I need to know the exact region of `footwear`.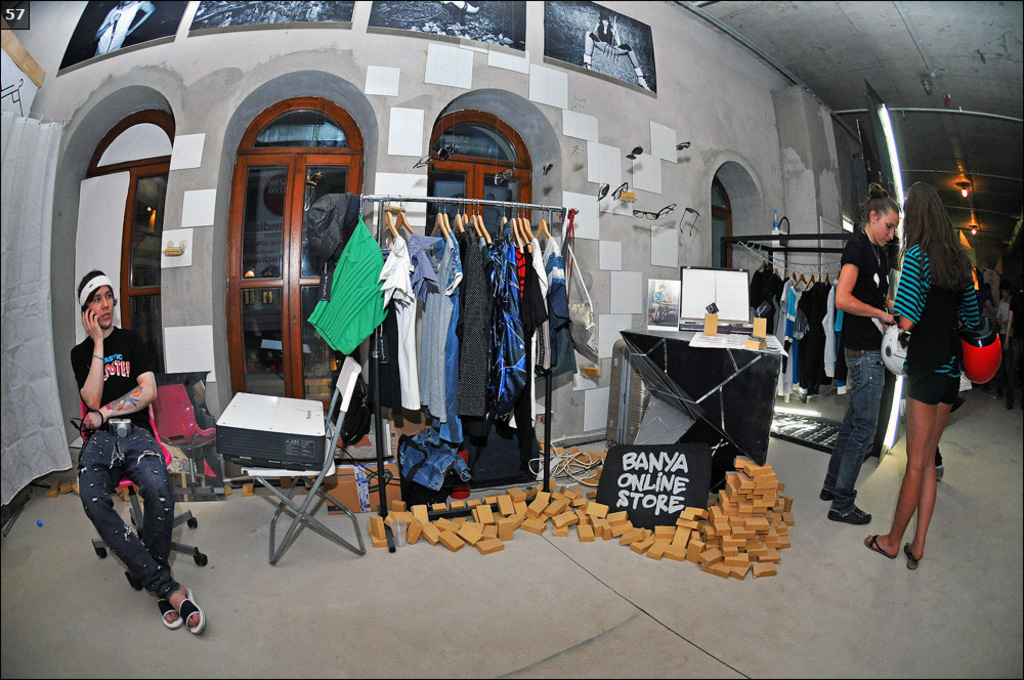
Region: bbox(985, 387, 1000, 392).
